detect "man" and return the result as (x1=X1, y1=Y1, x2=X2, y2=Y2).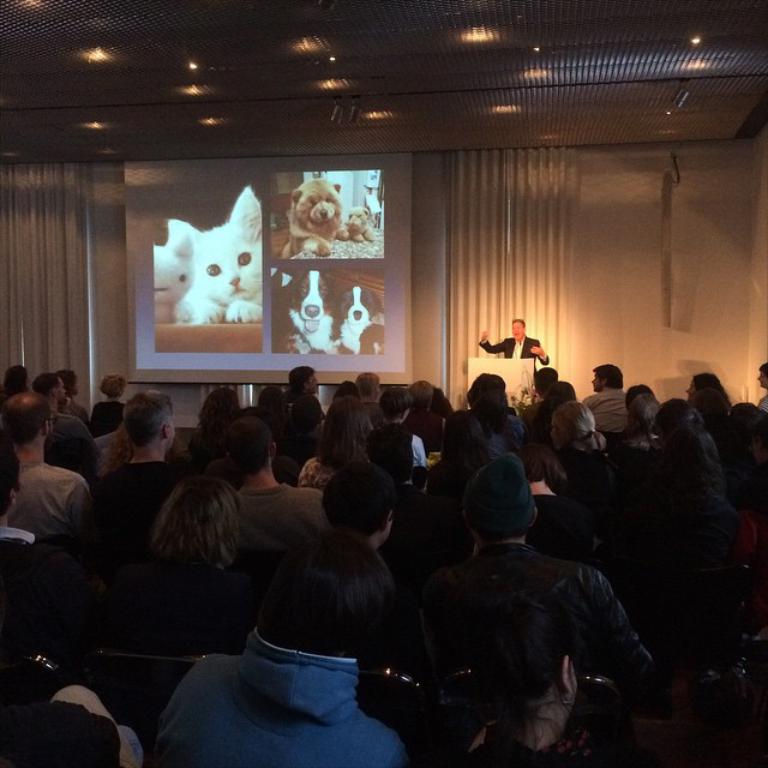
(x1=0, y1=362, x2=29, y2=406).
